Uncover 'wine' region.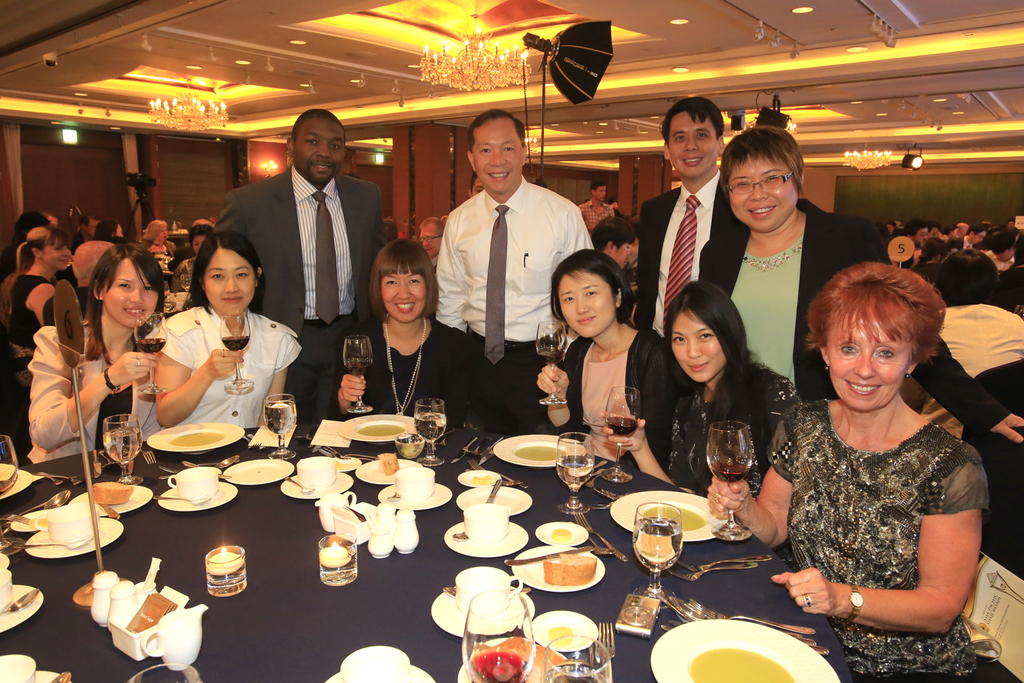
Uncovered: box(707, 428, 770, 534).
